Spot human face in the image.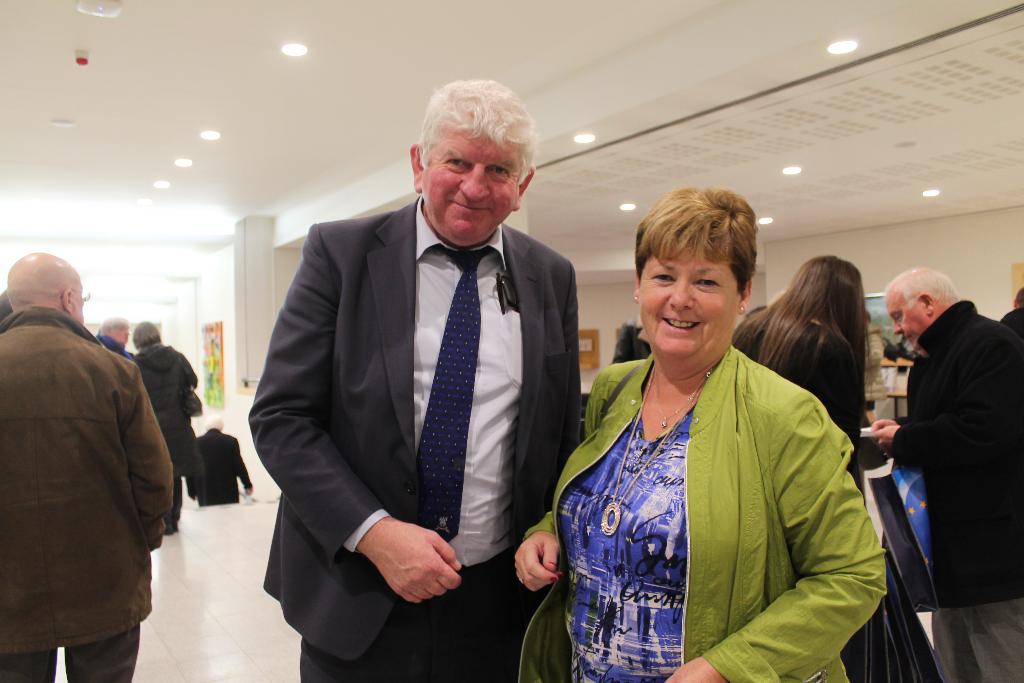
human face found at 638,250,742,363.
